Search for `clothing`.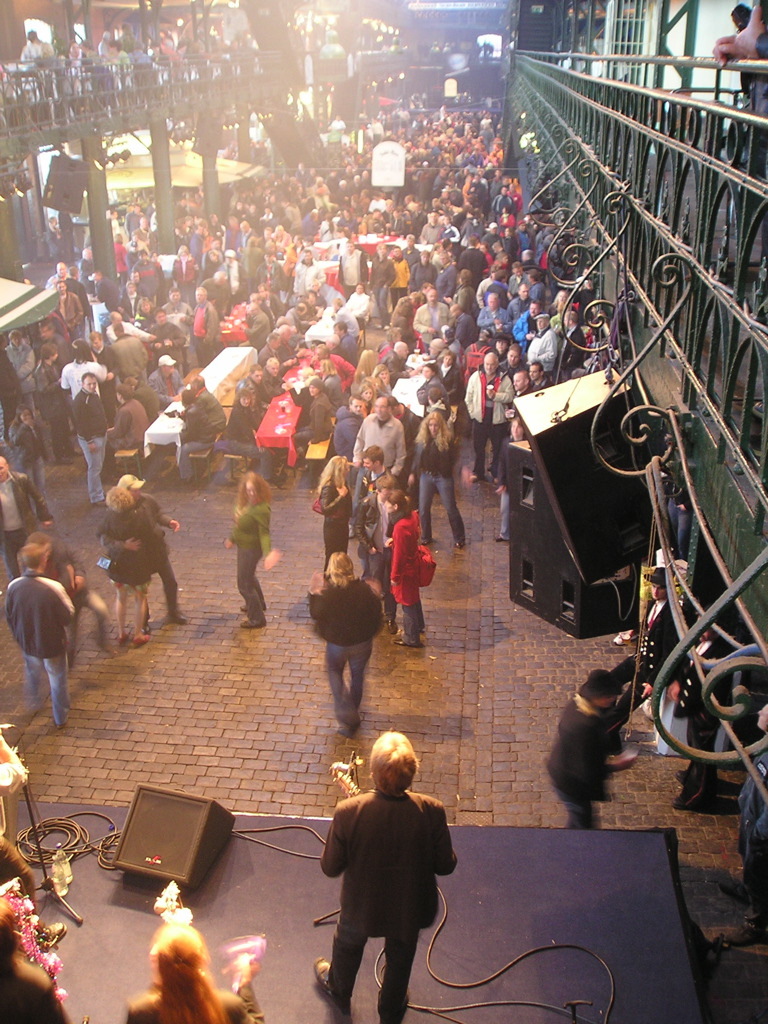
Found at [left=620, top=606, right=685, bottom=725].
